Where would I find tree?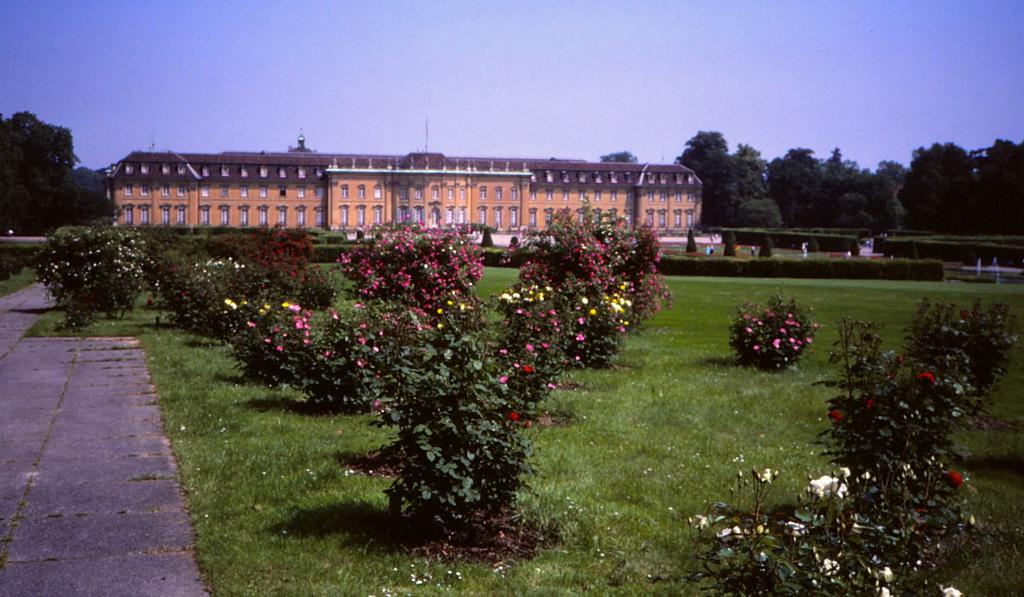
At rect(868, 156, 912, 236).
